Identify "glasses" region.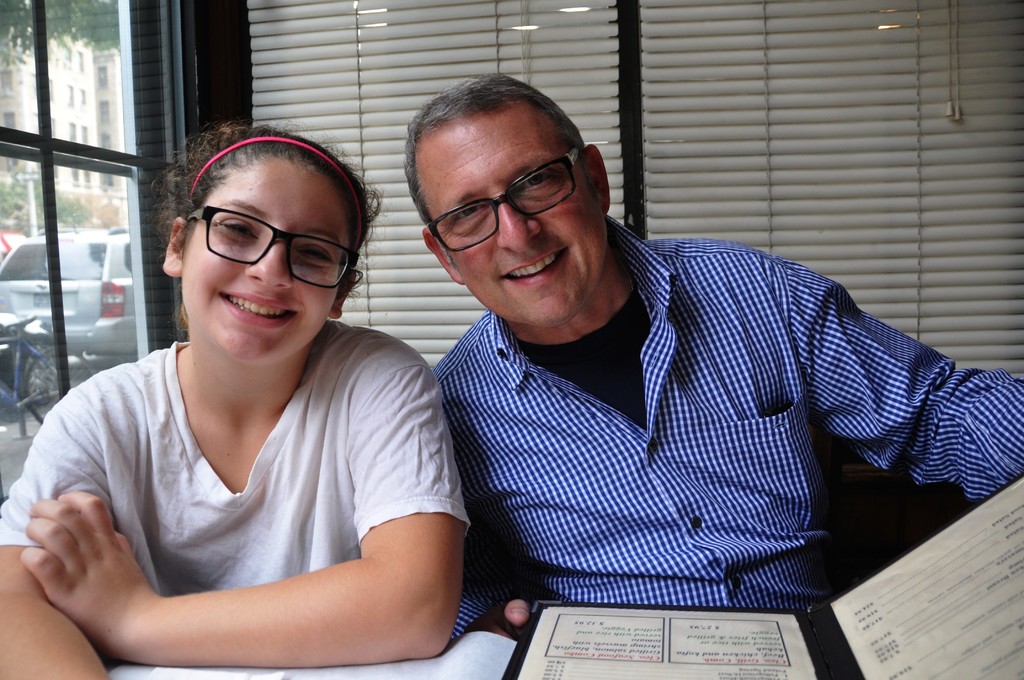
Region: (426,149,579,250).
